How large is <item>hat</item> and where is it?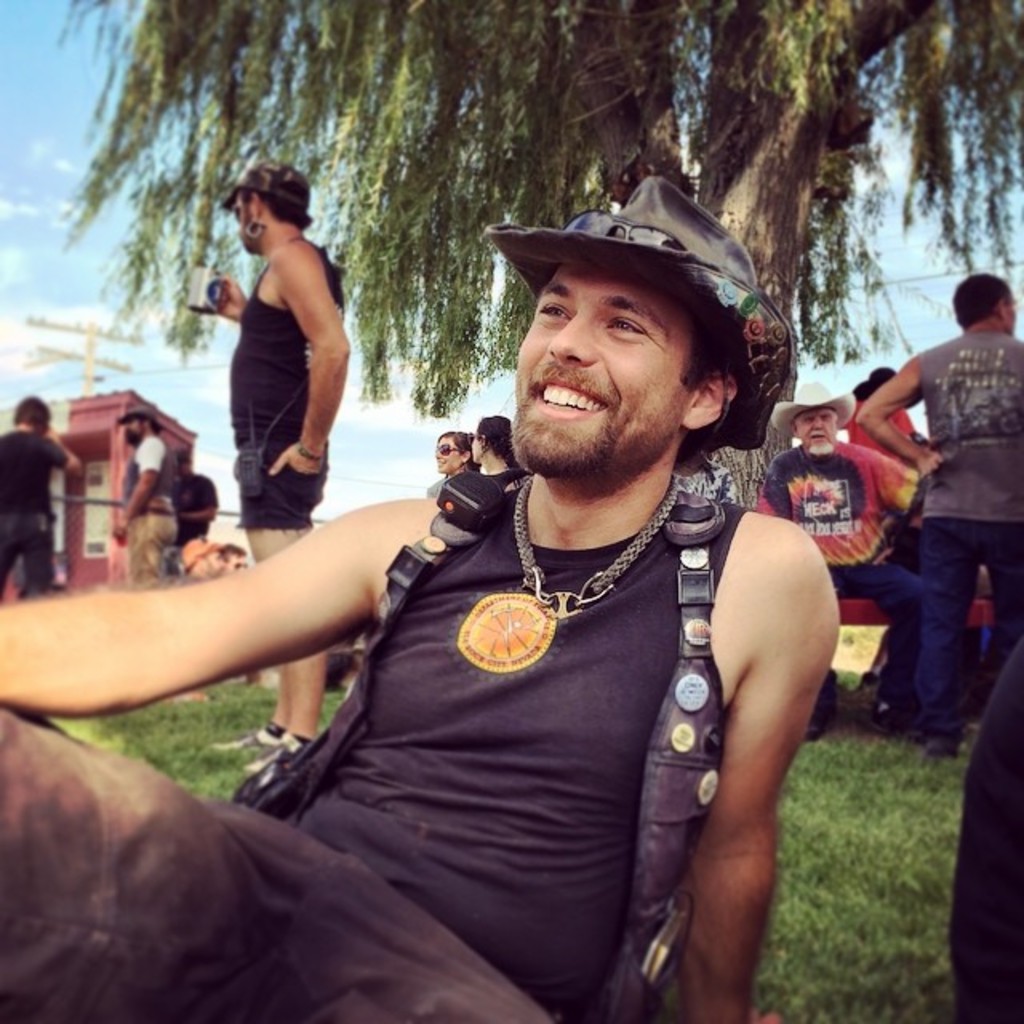
Bounding box: box=[480, 176, 795, 453].
